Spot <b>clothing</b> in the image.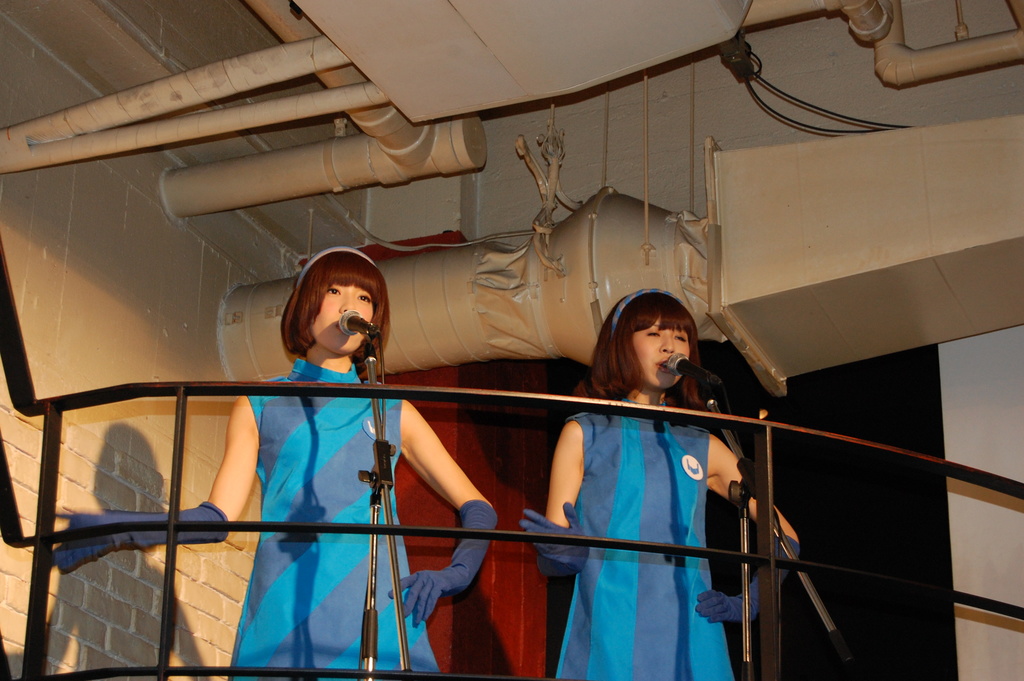
<b>clothing</b> found at x1=556 y1=411 x2=731 y2=678.
